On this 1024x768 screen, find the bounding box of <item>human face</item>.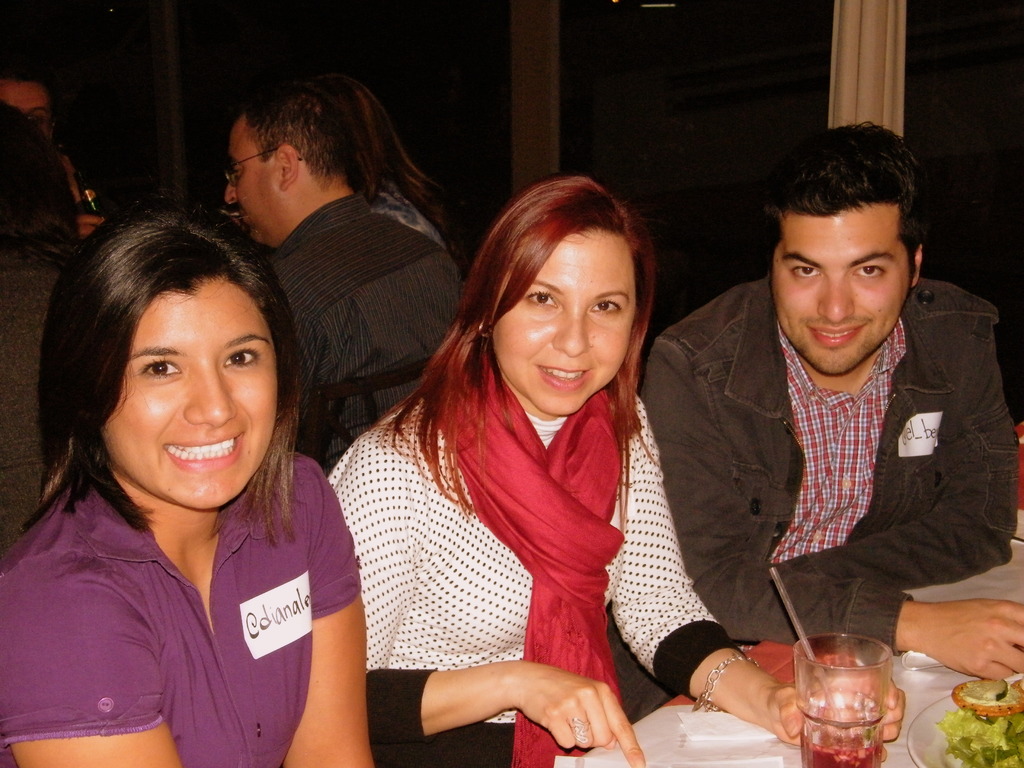
Bounding box: region(772, 202, 915, 376).
